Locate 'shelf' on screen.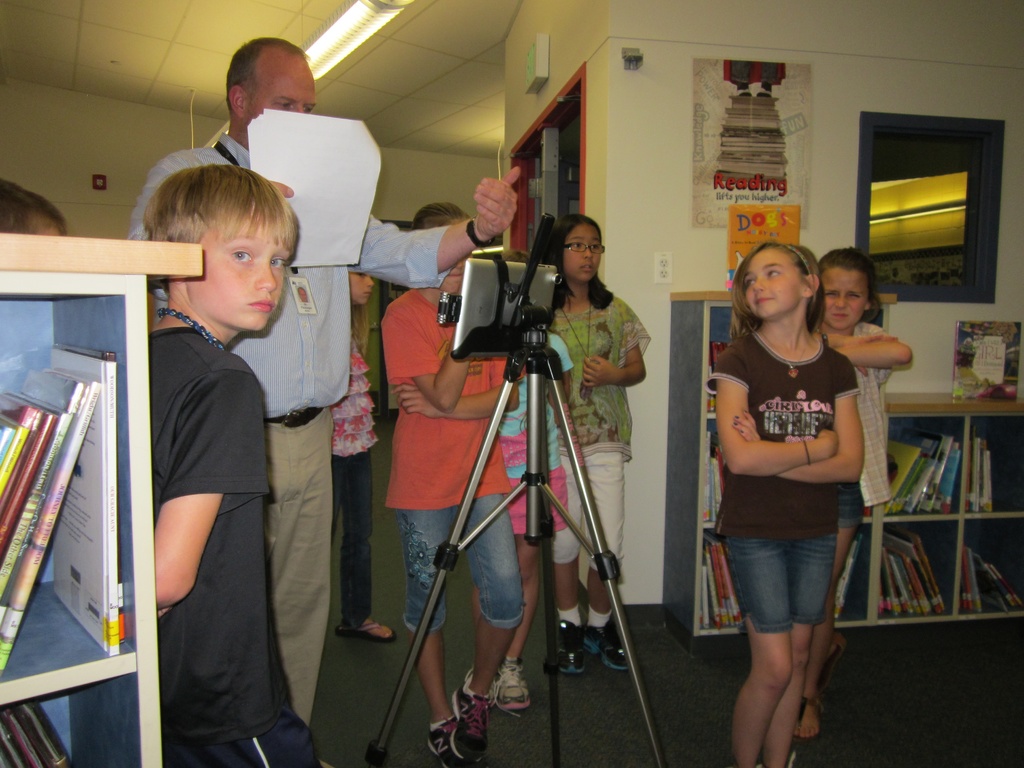
On screen at l=3, t=666, r=140, b=767.
